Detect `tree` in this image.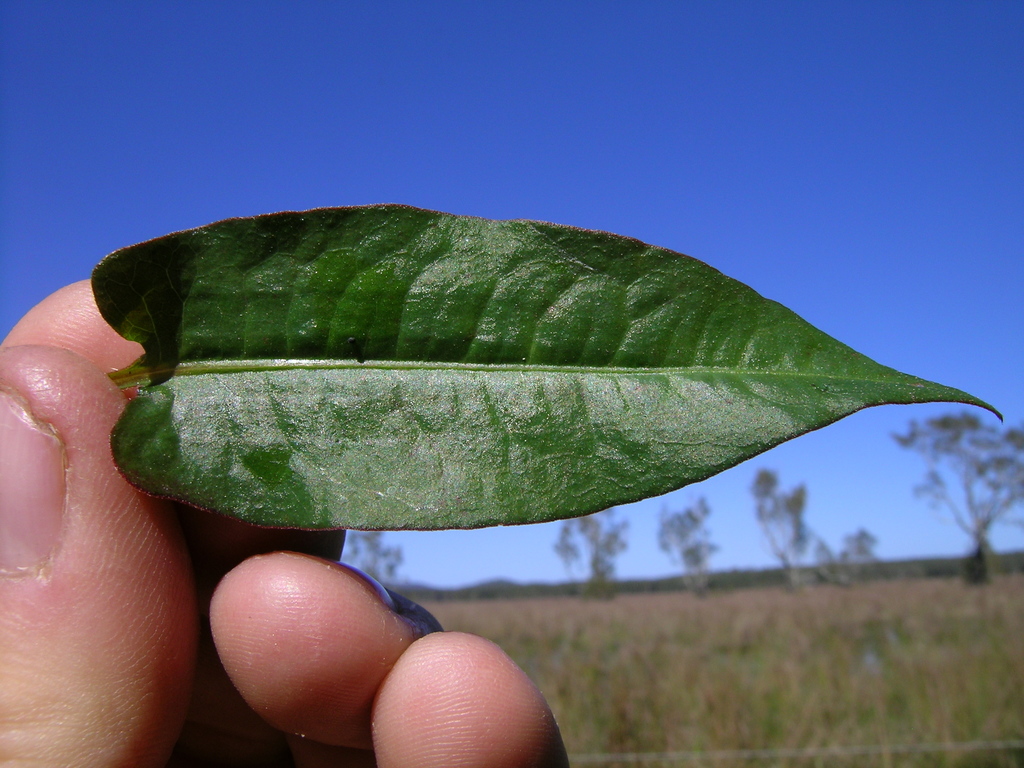
Detection: box(657, 491, 712, 593).
